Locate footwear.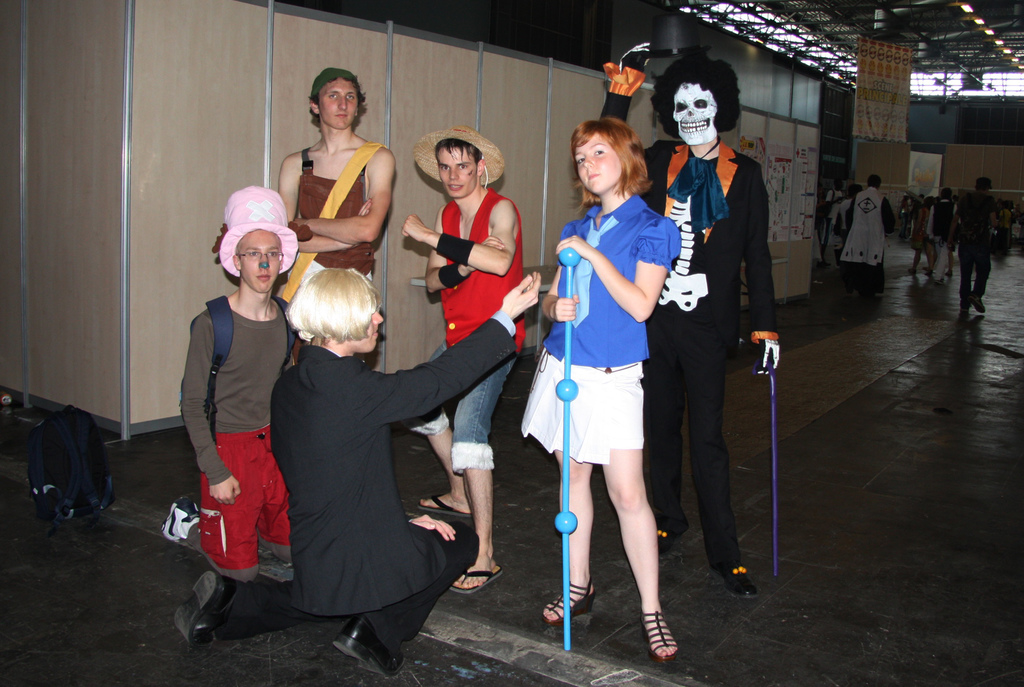
Bounding box: (left=161, top=494, right=198, bottom=543).
